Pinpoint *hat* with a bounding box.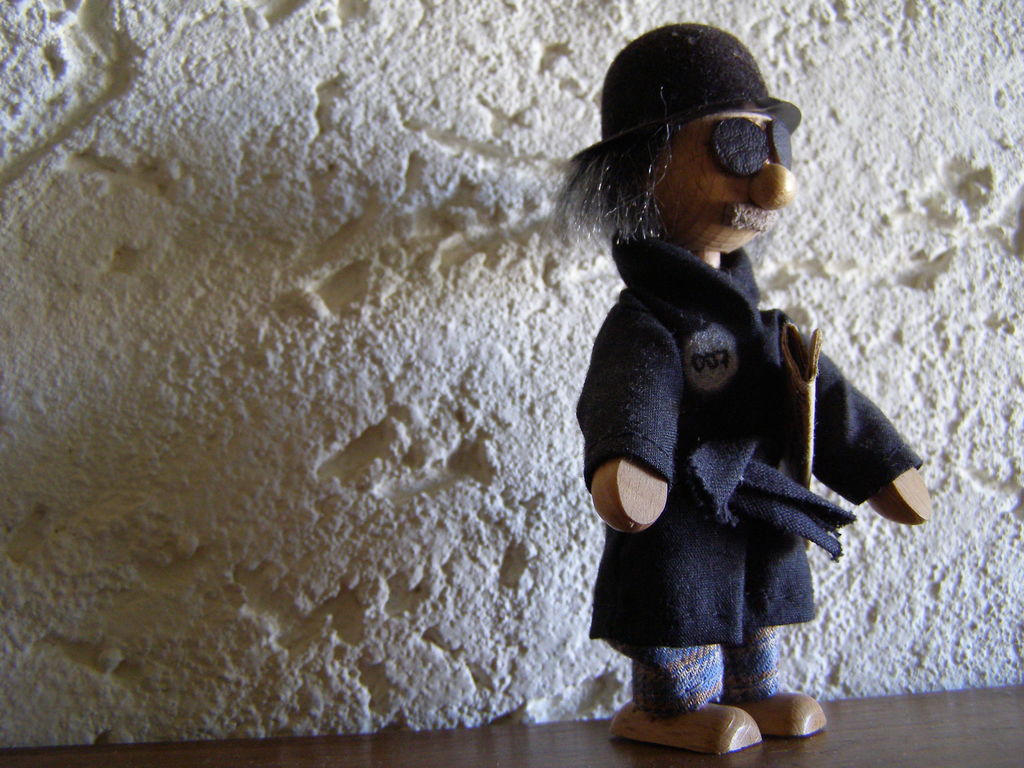
locate(570, 22, 803, 164).
